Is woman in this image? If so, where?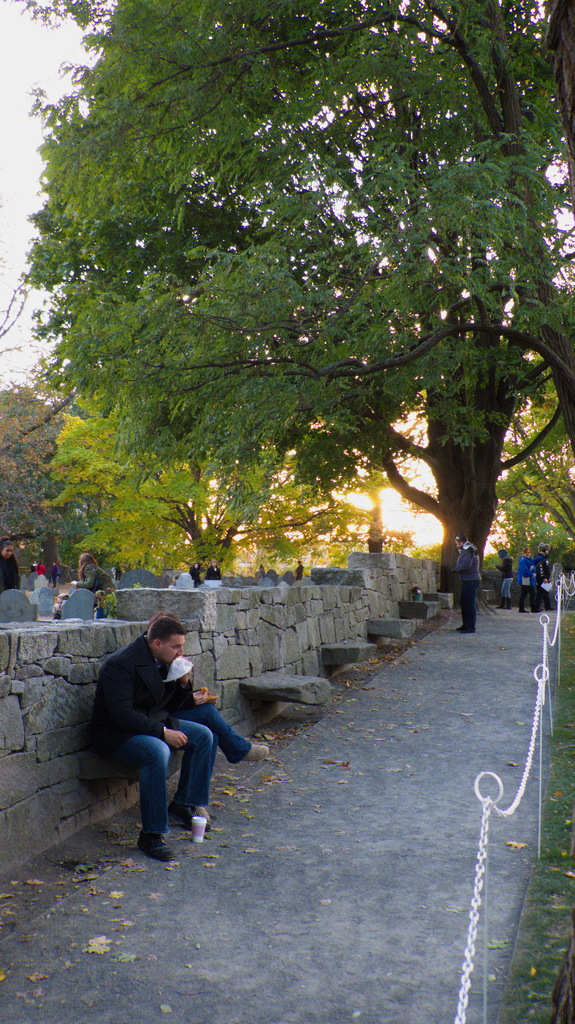
Yes, at [519,548,549,614].
